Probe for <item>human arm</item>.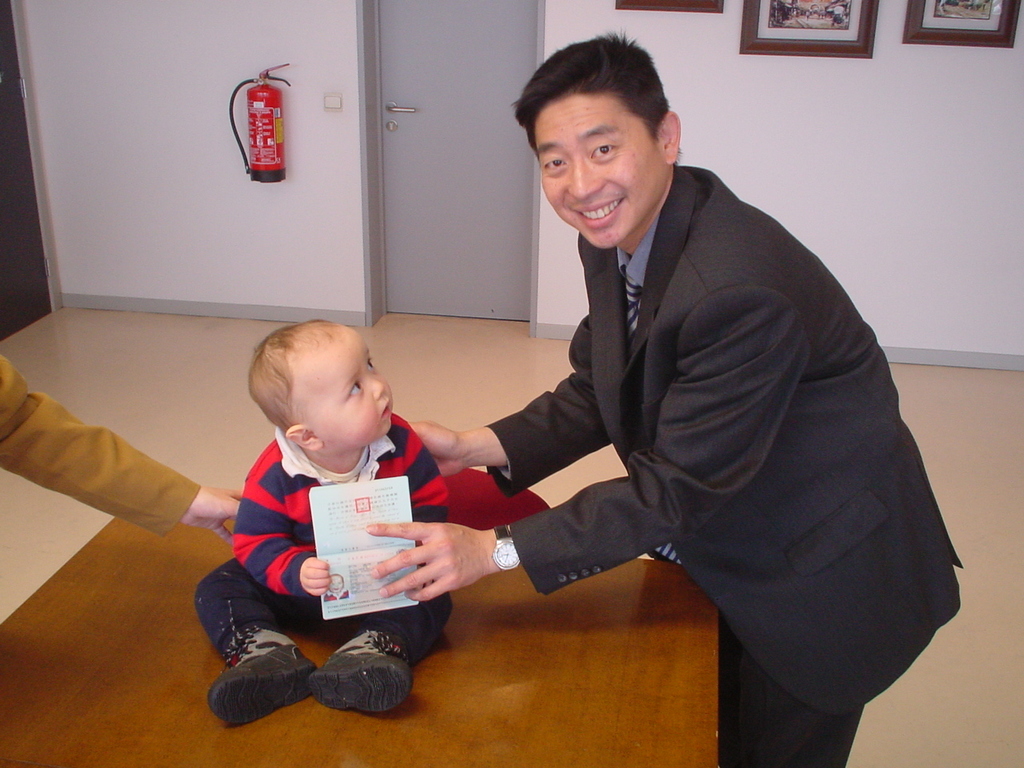
Probe result: bbox=[229, 474, 331, 597].
